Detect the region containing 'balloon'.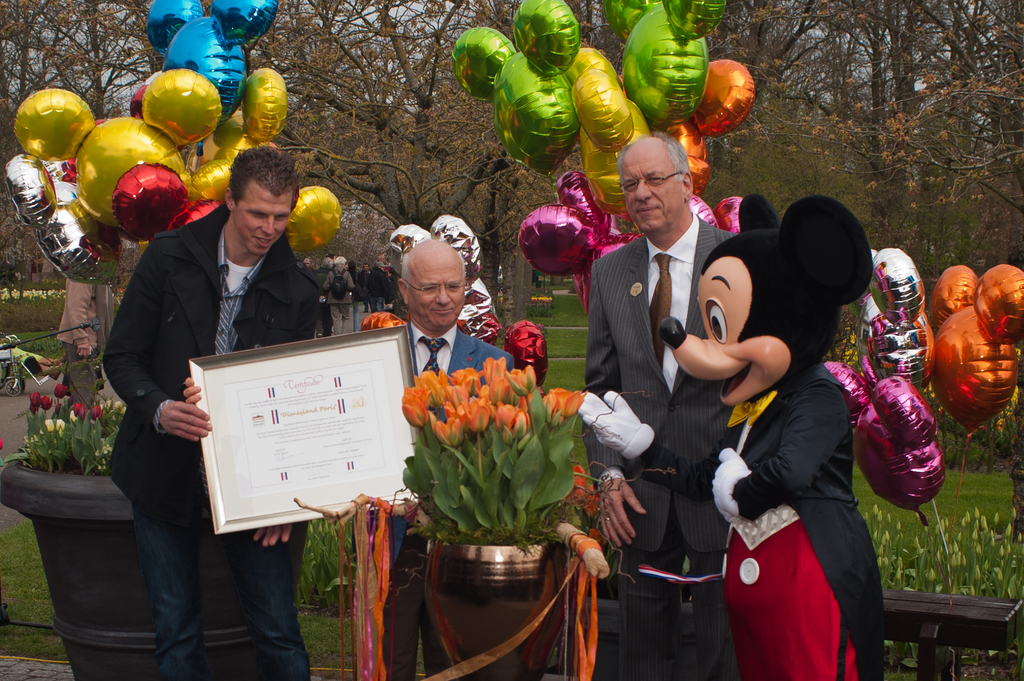
box(935, 264, 1023, 435).
